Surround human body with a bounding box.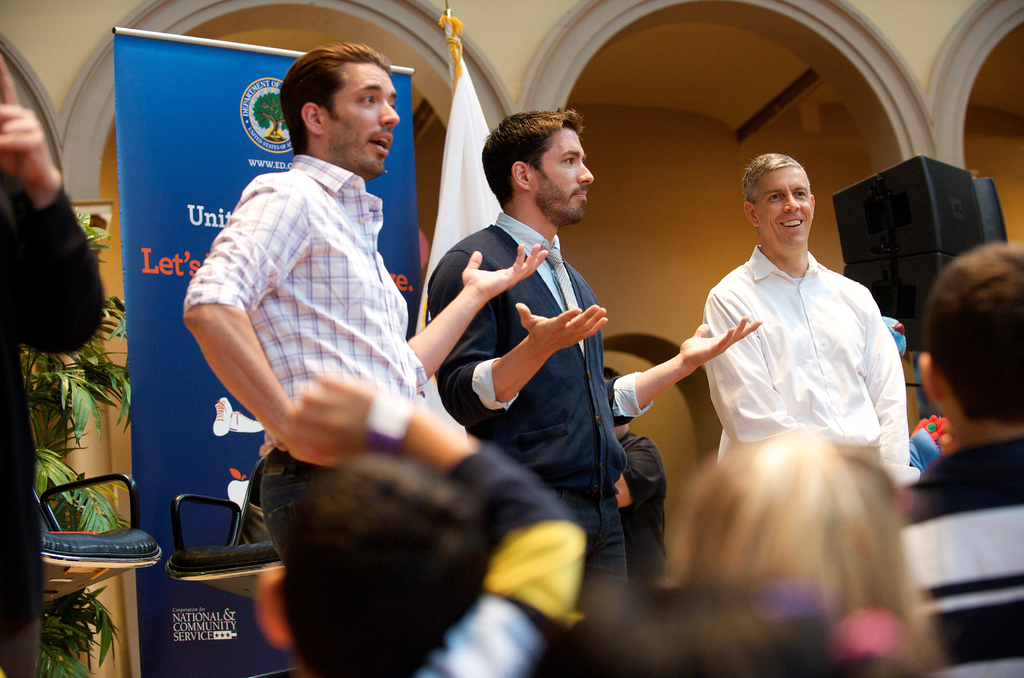
x1=884 y1=238 x2=1023 y2=677.
